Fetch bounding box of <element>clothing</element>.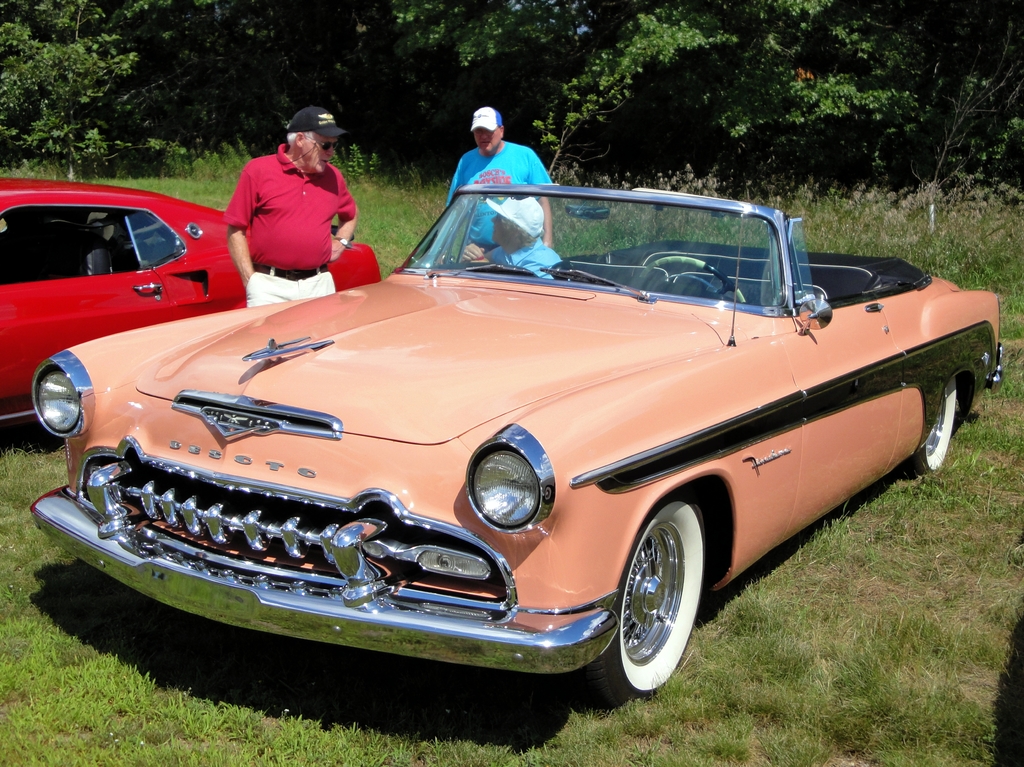
Bbox: x1=477, y1=233, x2=561, y2=277.
